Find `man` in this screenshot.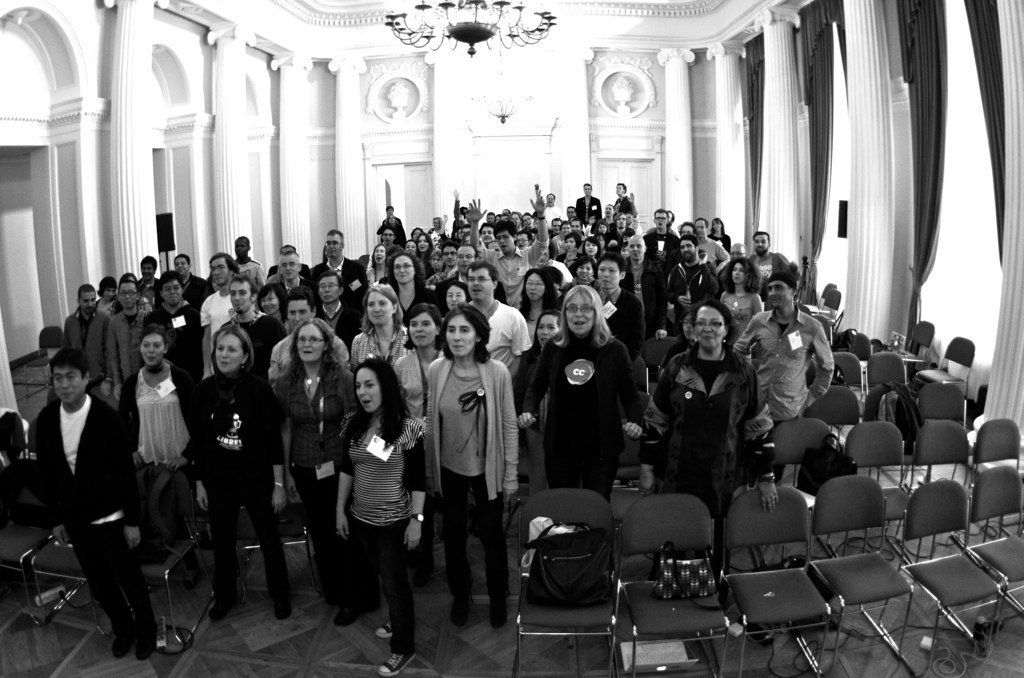
The bounding box for `man` is bbox=(313, 273, 352, 338).
